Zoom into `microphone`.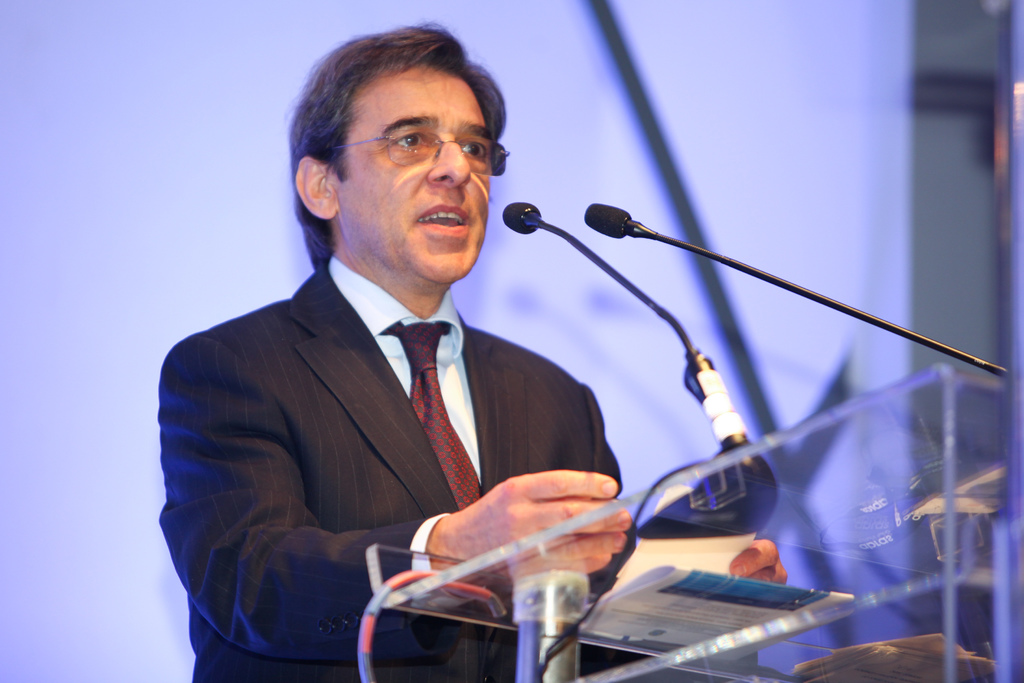
Zoom target: <box>580,203,632,236</box>.
